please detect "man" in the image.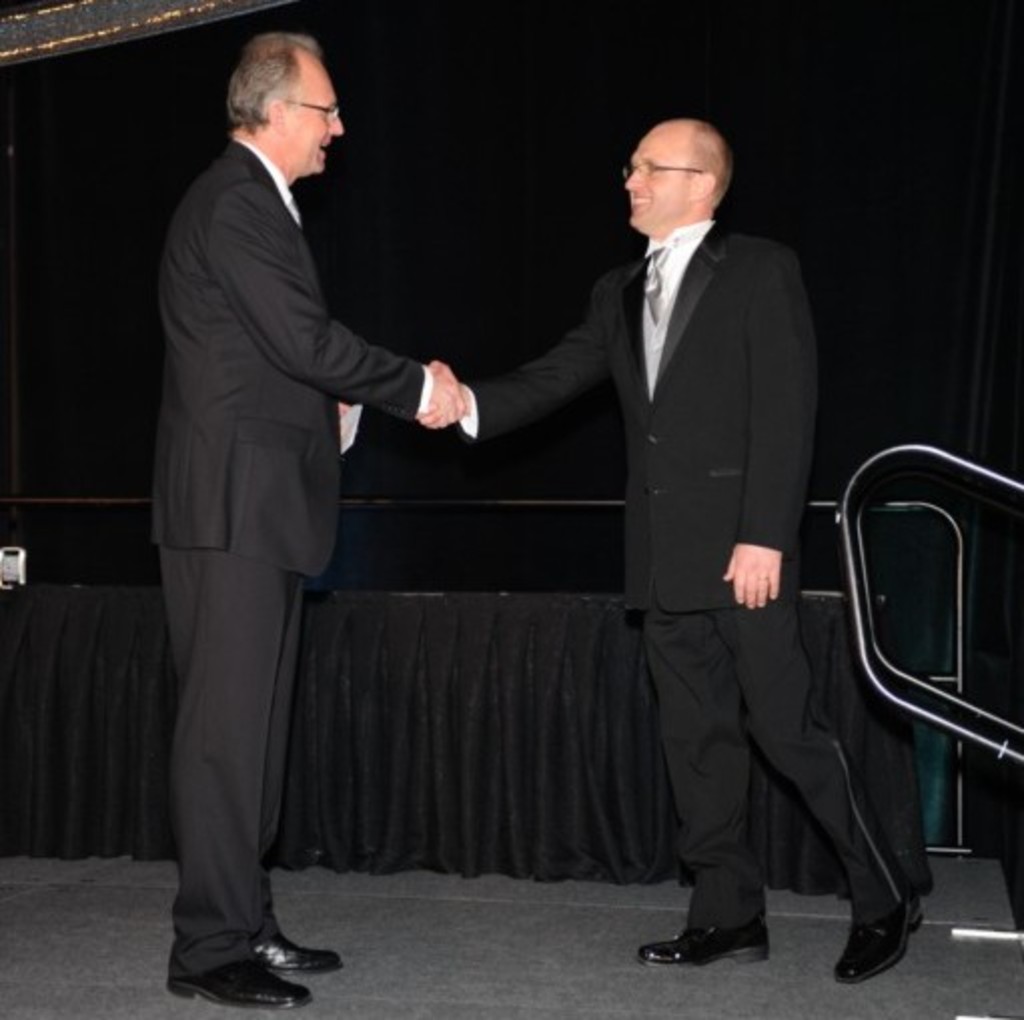
124/0/475/910.
